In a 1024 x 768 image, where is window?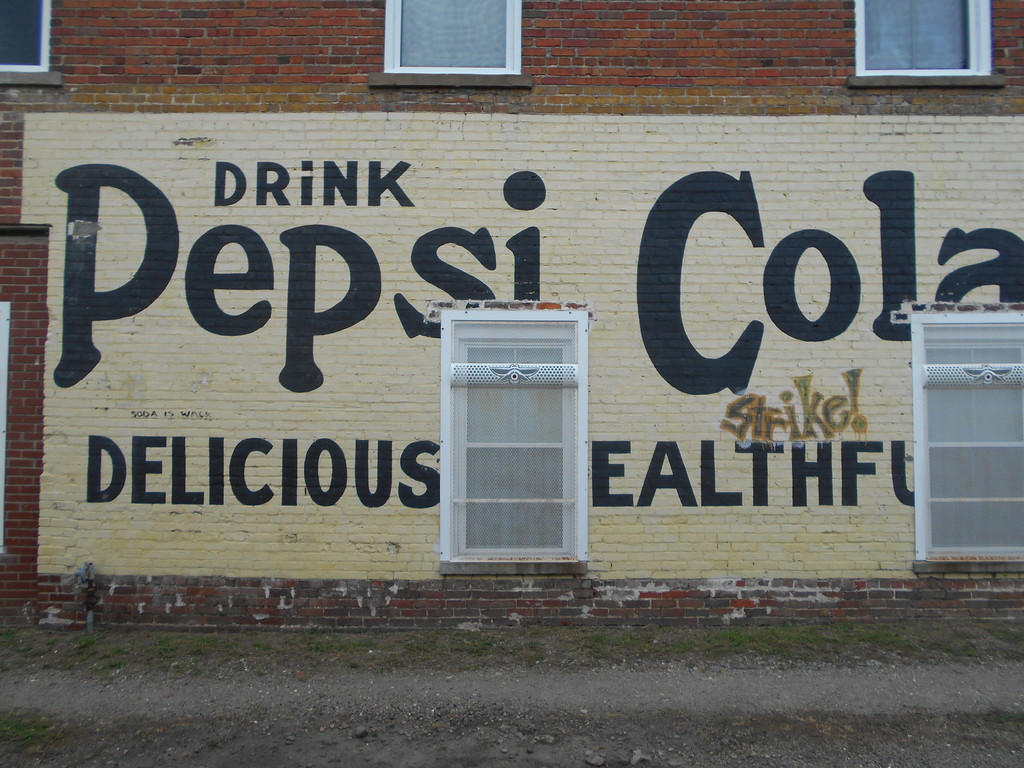
[x1=850, y1=0, x2=993, y2=74].
